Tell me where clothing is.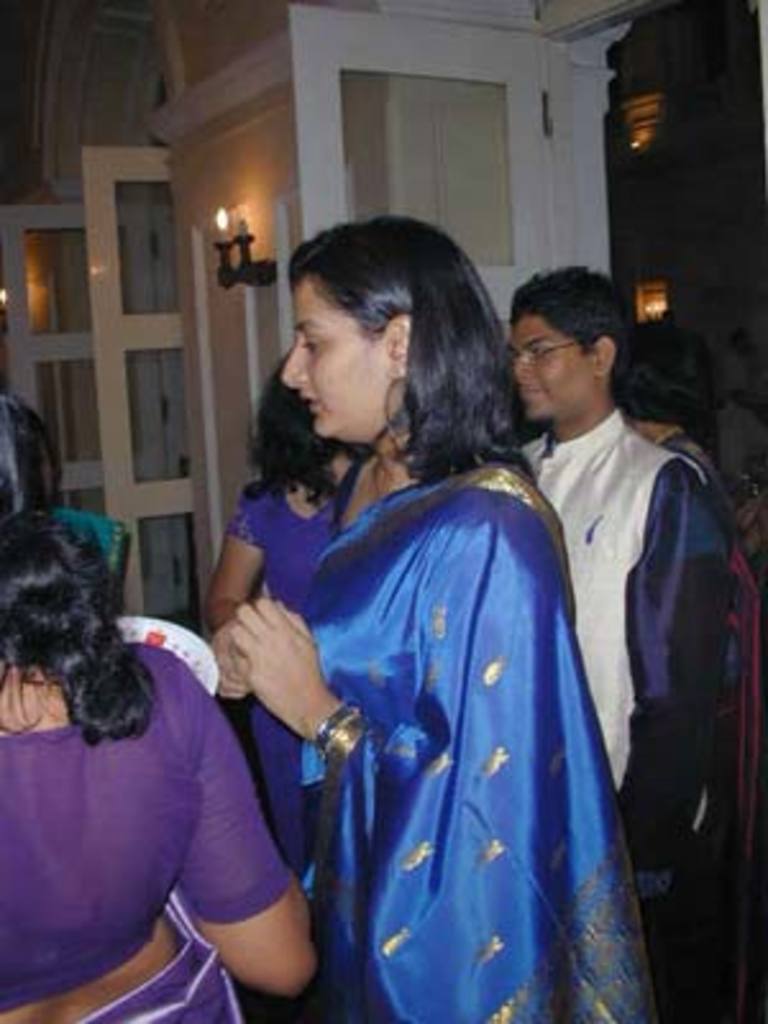
clothing is at locate(0, 650, 315, 1021).
